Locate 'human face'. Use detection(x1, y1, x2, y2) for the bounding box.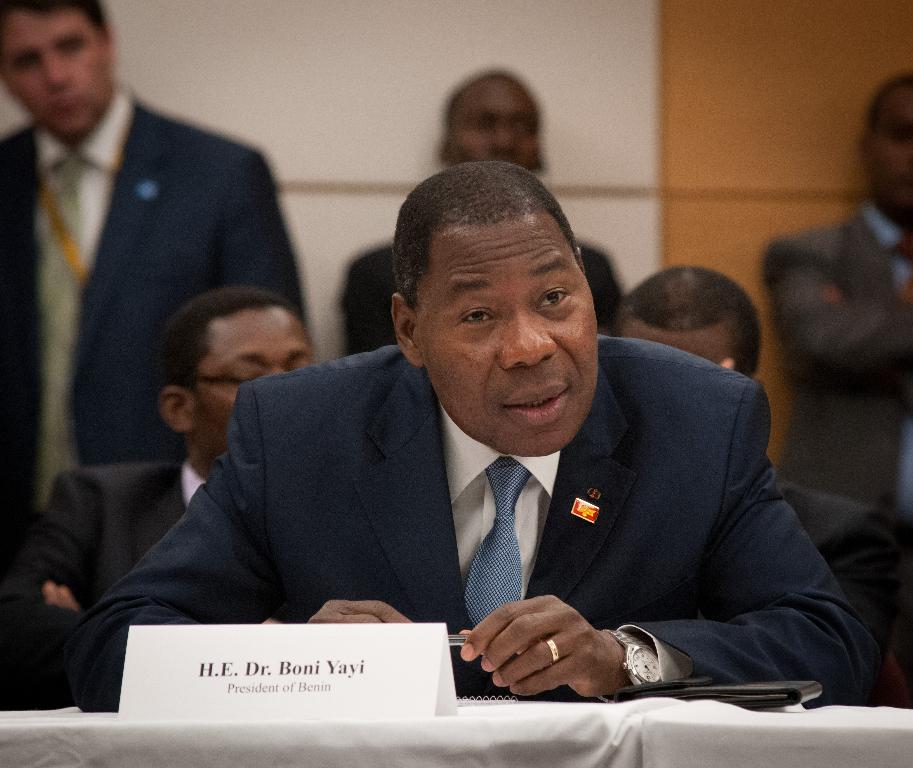
detection(411, 223, 593, 452).
